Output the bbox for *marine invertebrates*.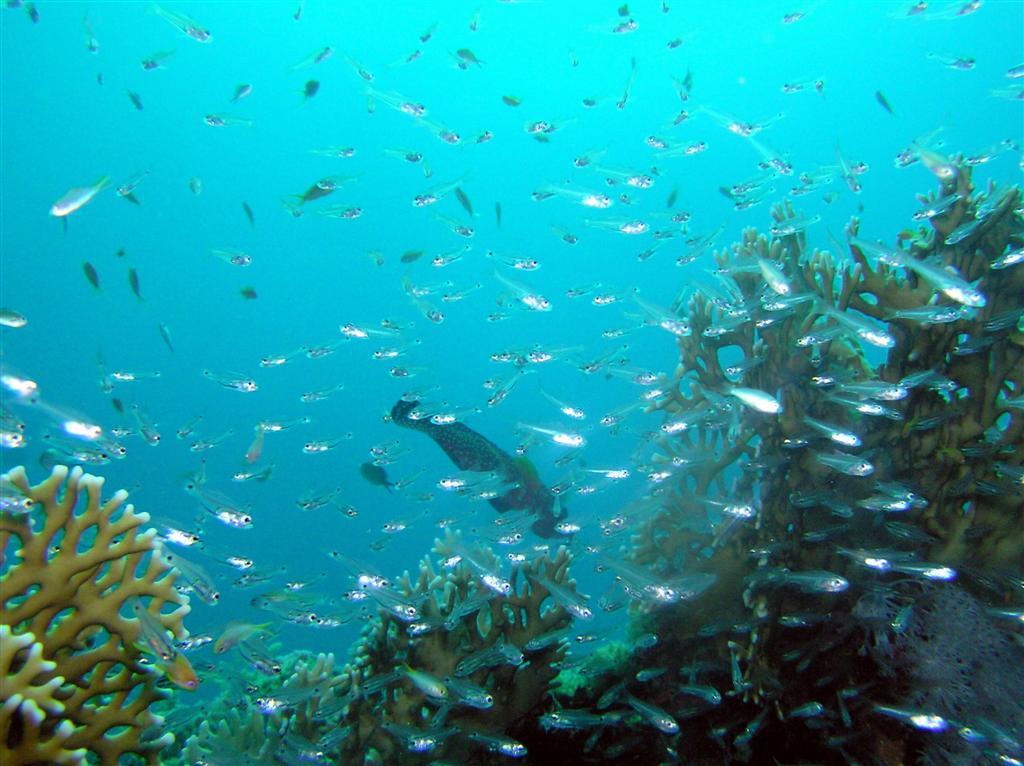
<box>645,388,666,402</box>.
